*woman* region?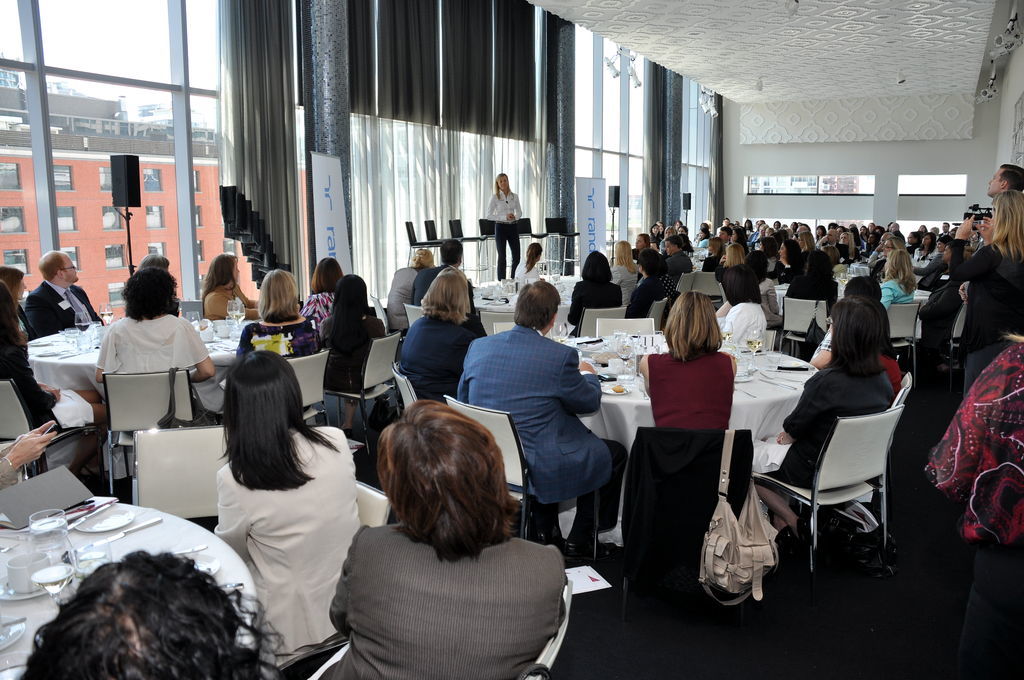
[378,236,439,331]
